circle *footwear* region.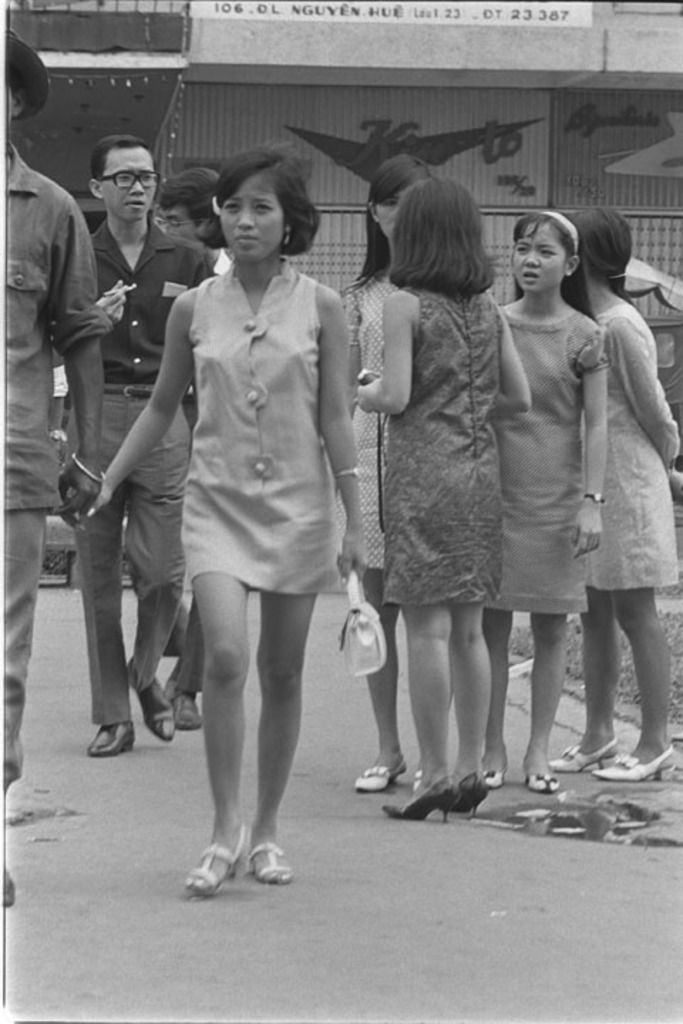
Region: pyautogui.locateOnScreen(487, 762, 512, 789).
